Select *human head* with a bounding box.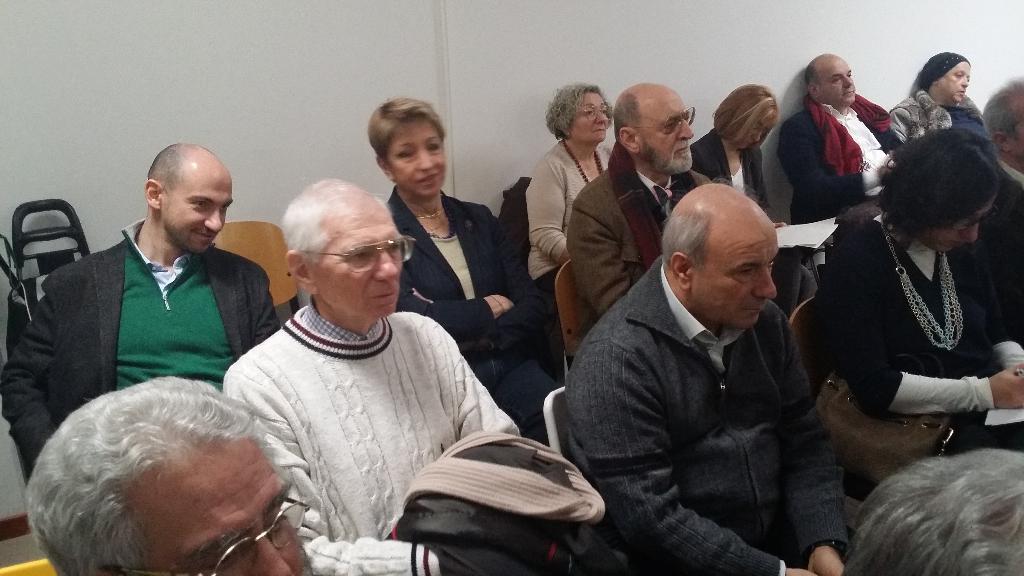
[286,177,405,321].
